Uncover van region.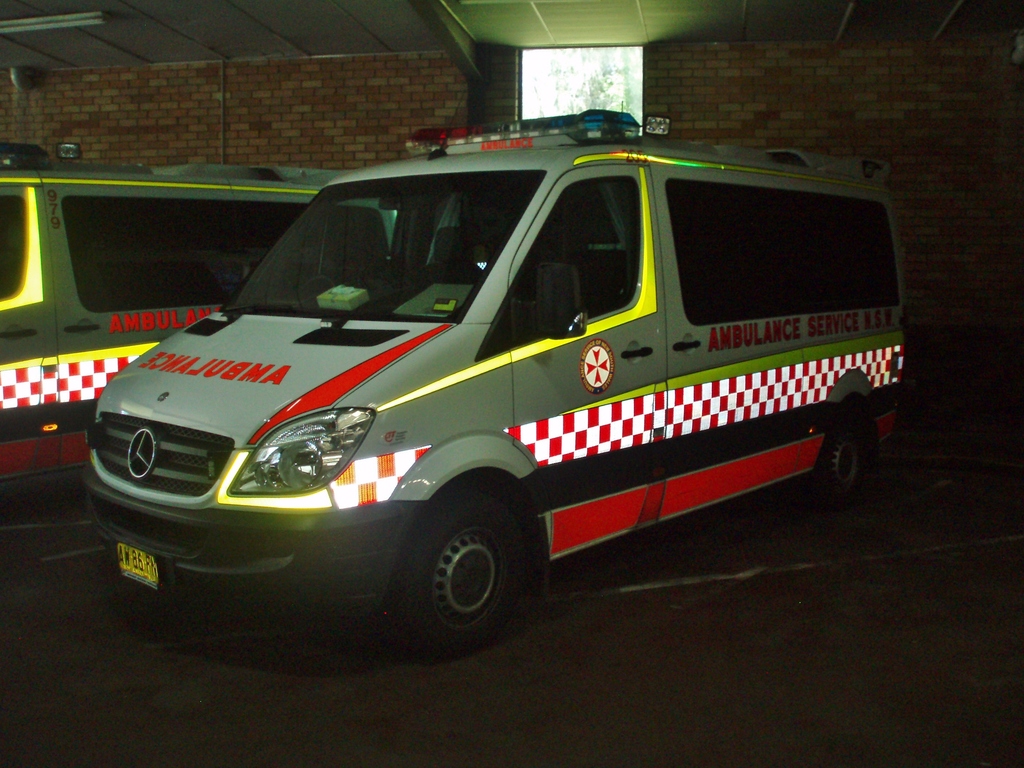
Uncovered: [x1=0, y1=139, x2=401, y2=587].
